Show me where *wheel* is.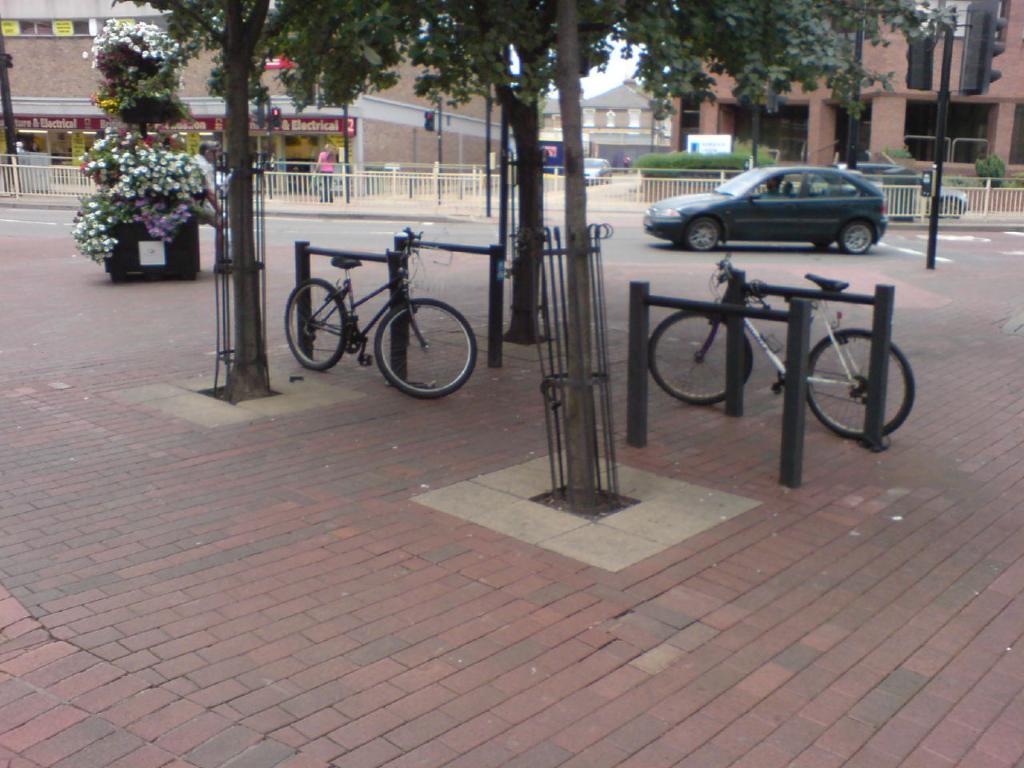
*wheel* is at BBox(806, 326, 918, 436).
